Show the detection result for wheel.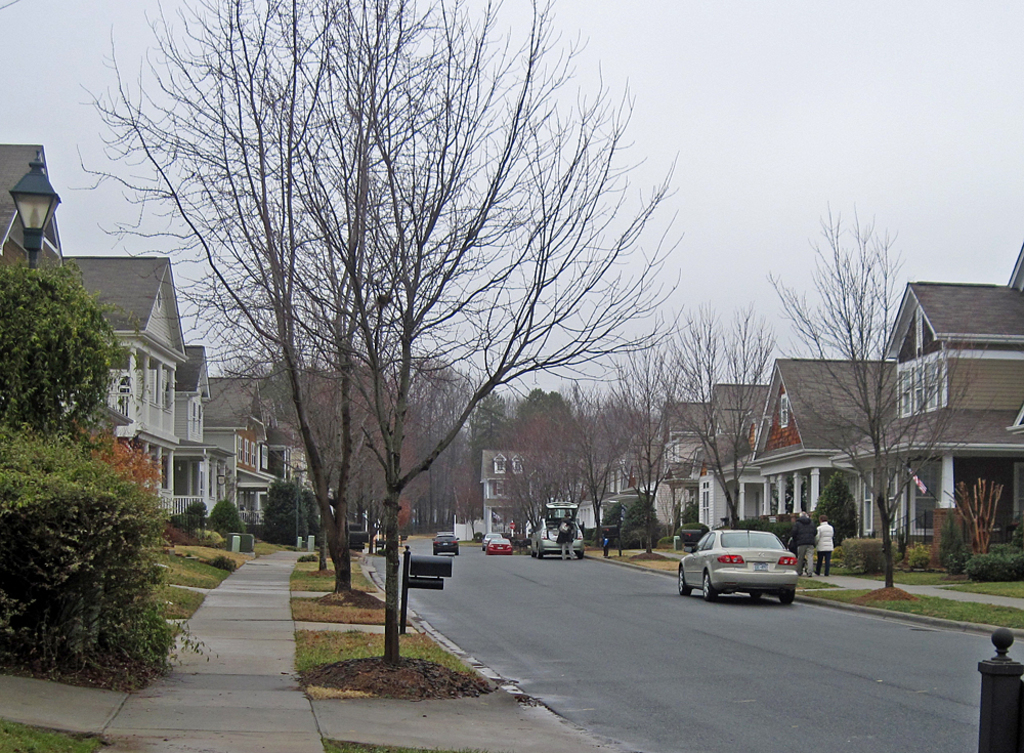
433/548/442/557.
